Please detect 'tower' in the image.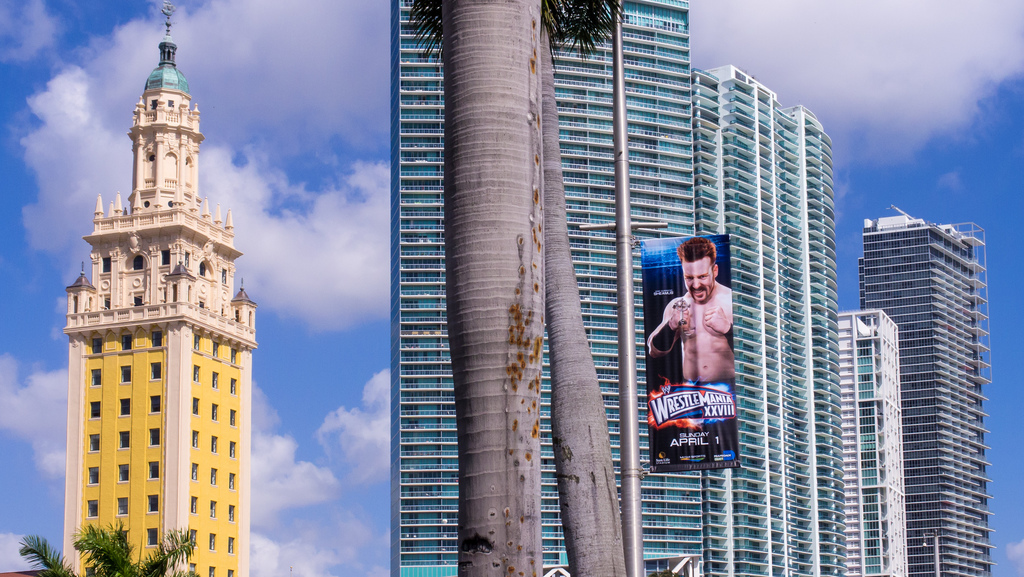
left=44, top=26, right=259, bottom=570.
